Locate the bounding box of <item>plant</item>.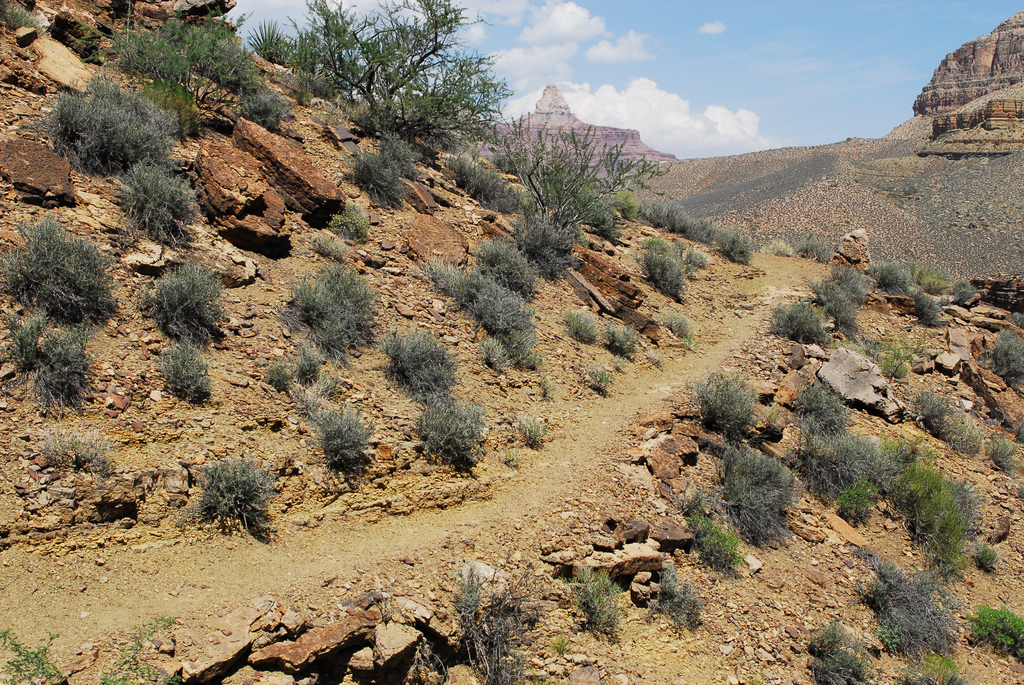
Bounding box: bbox=[102, 613, 190, 684].
